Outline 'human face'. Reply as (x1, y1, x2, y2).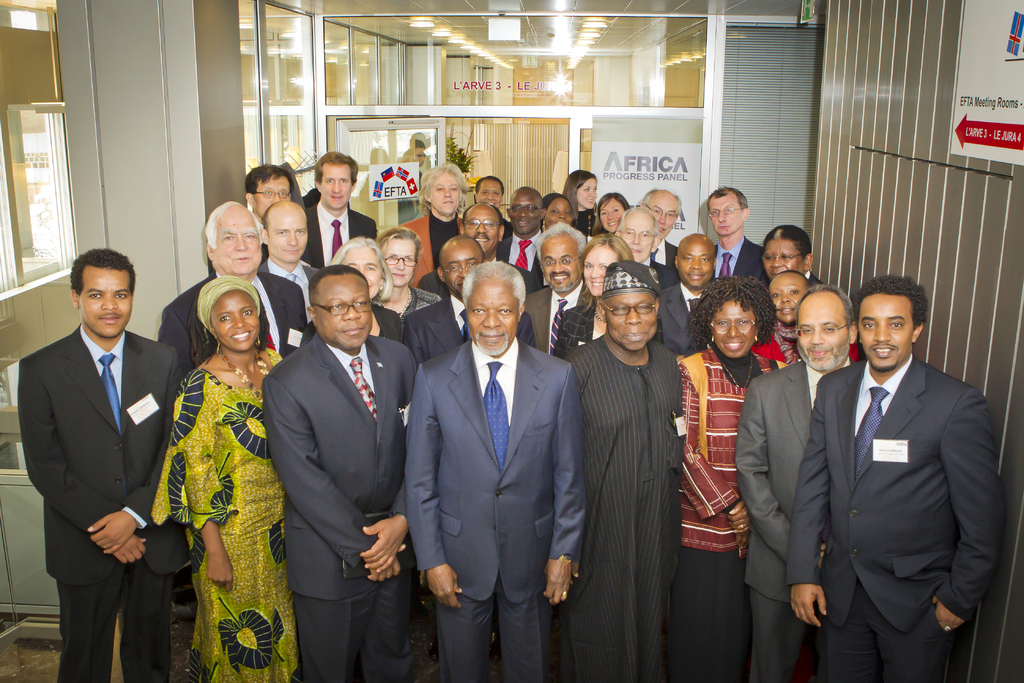
(544, 199, 572, 231).
